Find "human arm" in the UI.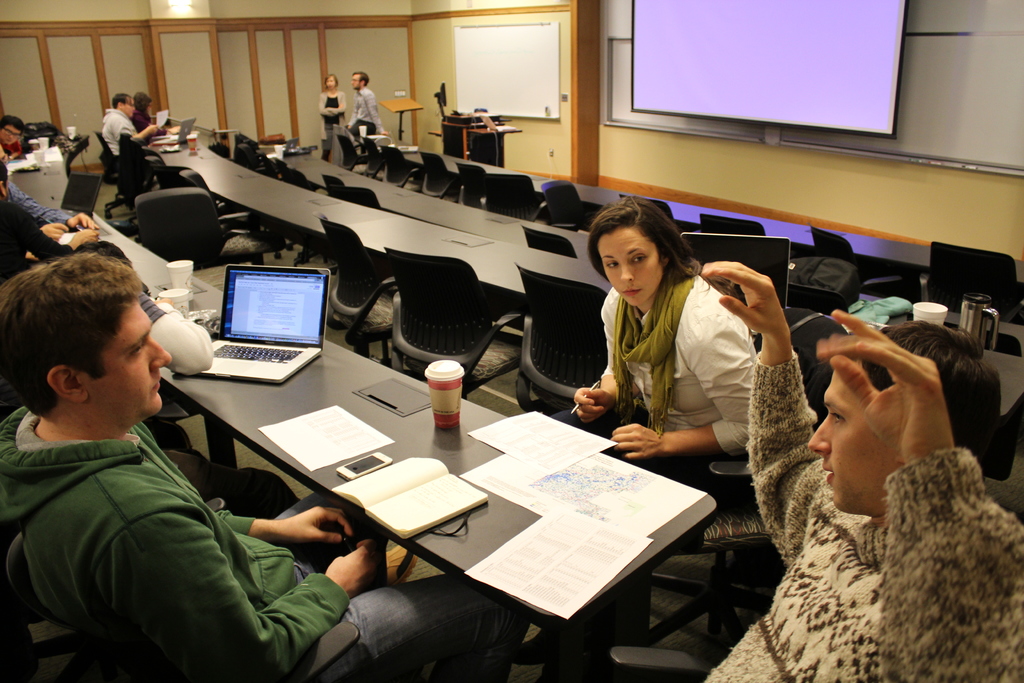
UI element at [x1=730, y1=251, x2=856, y2=569].
